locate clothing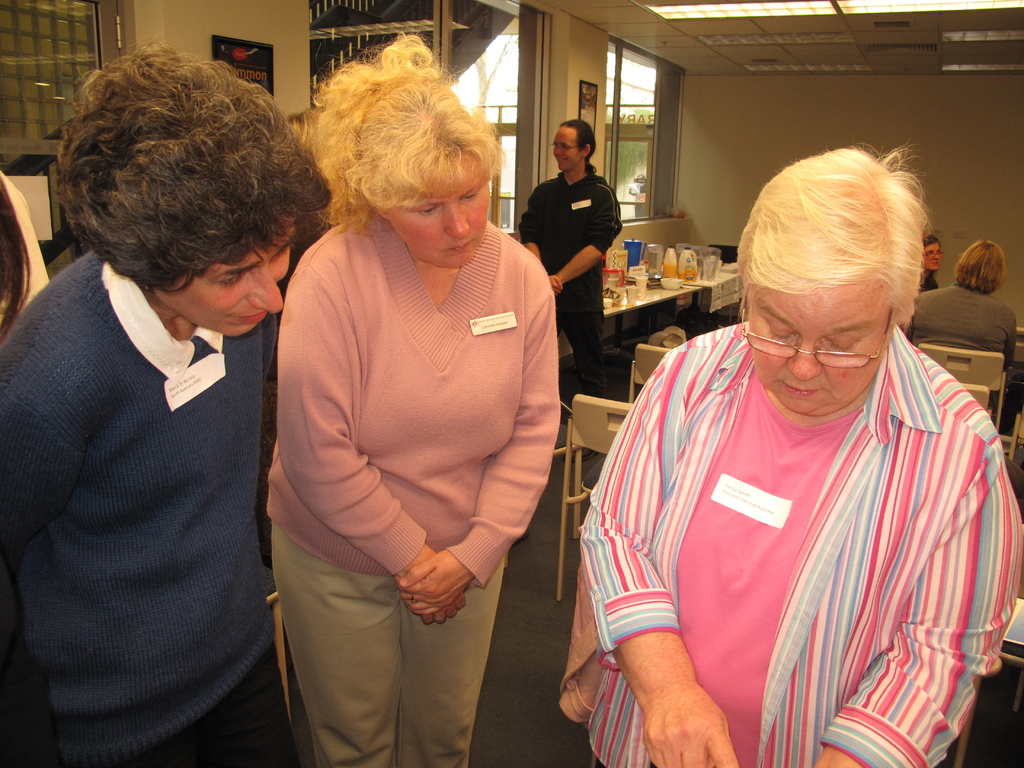
{"x1": 0, "y1": 241, "x2": 276, "y2": 762}
